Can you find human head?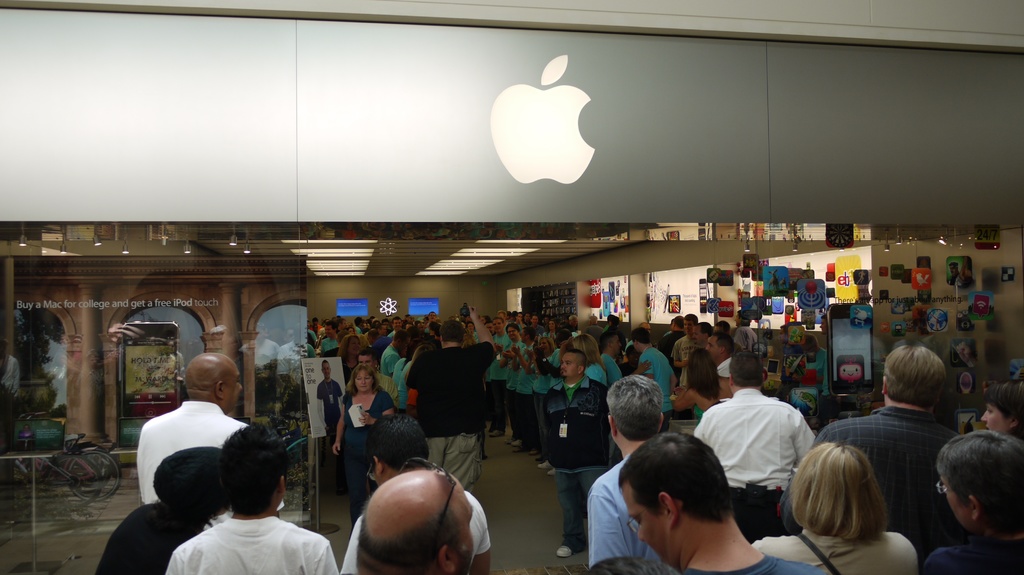
Yes, bounding box: box(440, 320, 465, 347).
